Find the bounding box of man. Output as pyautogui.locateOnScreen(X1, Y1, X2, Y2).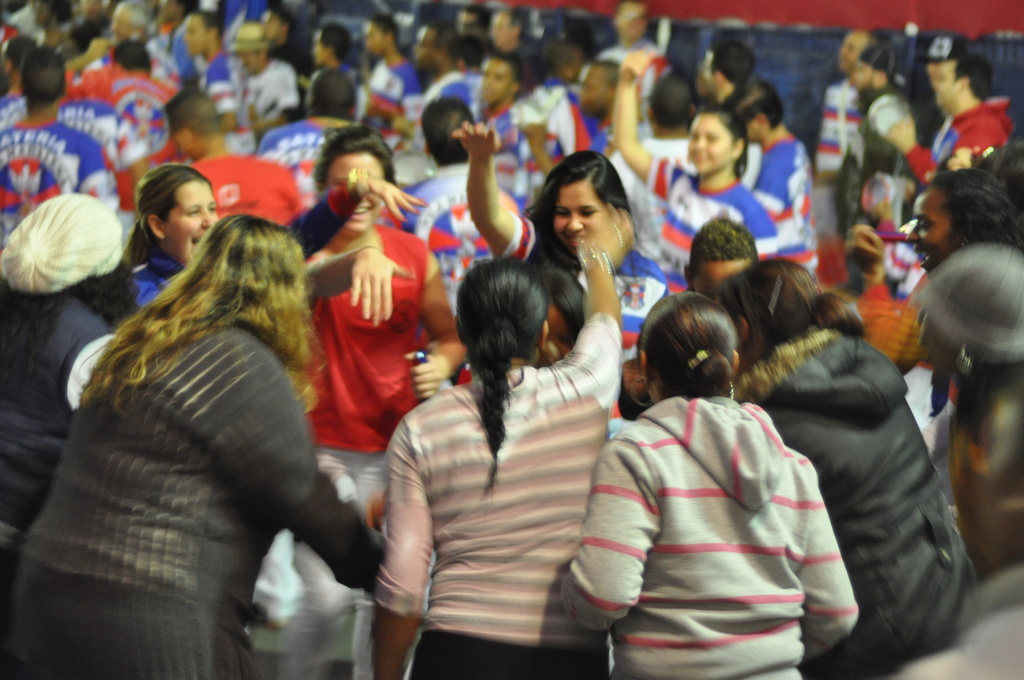
pyautogui.locateOnScreen(806, 24, 873, 239).
